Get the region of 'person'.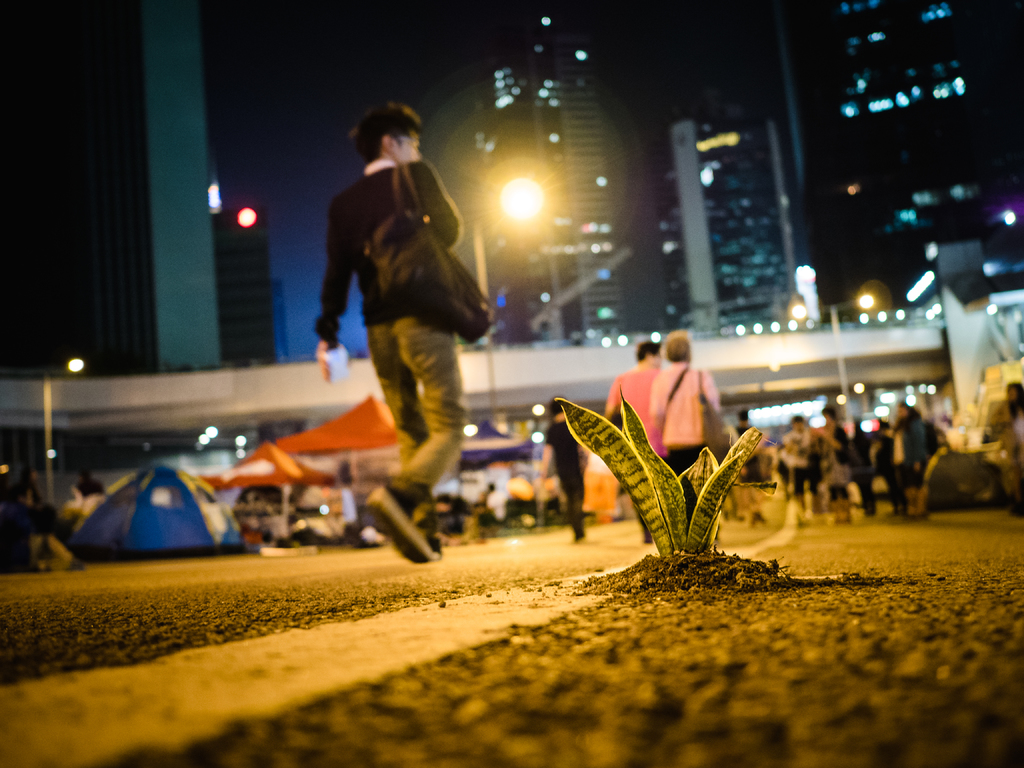
box(774, 413, 819, 517).
